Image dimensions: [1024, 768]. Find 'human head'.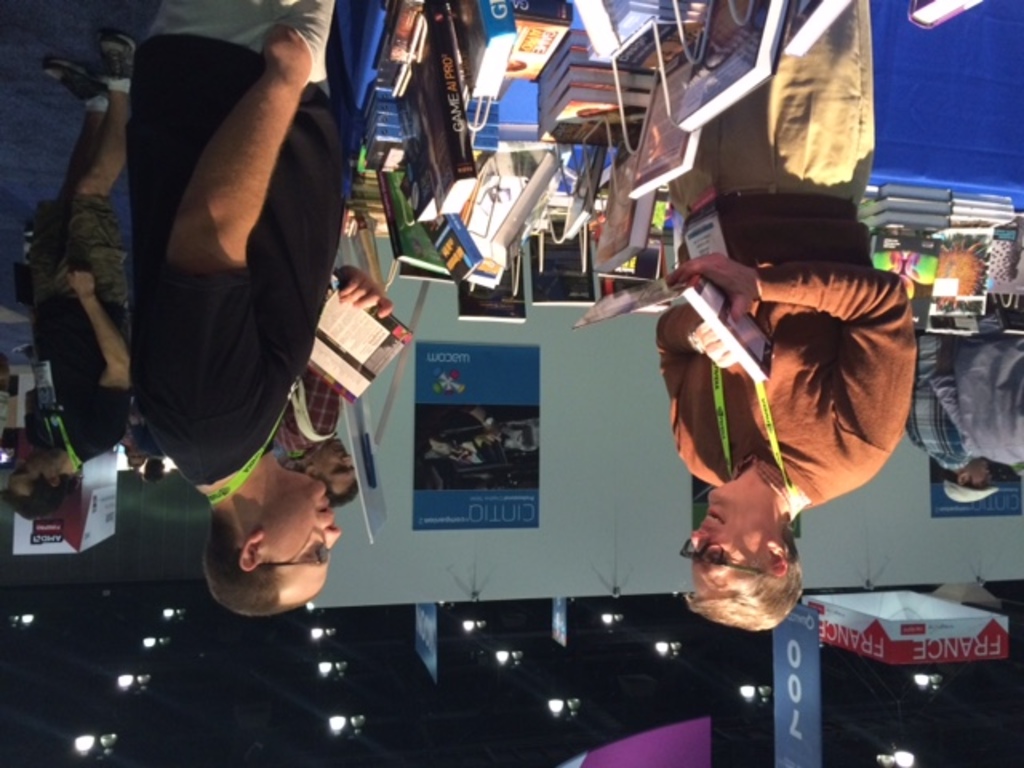
bbox=(142, 454, 165, 482).
